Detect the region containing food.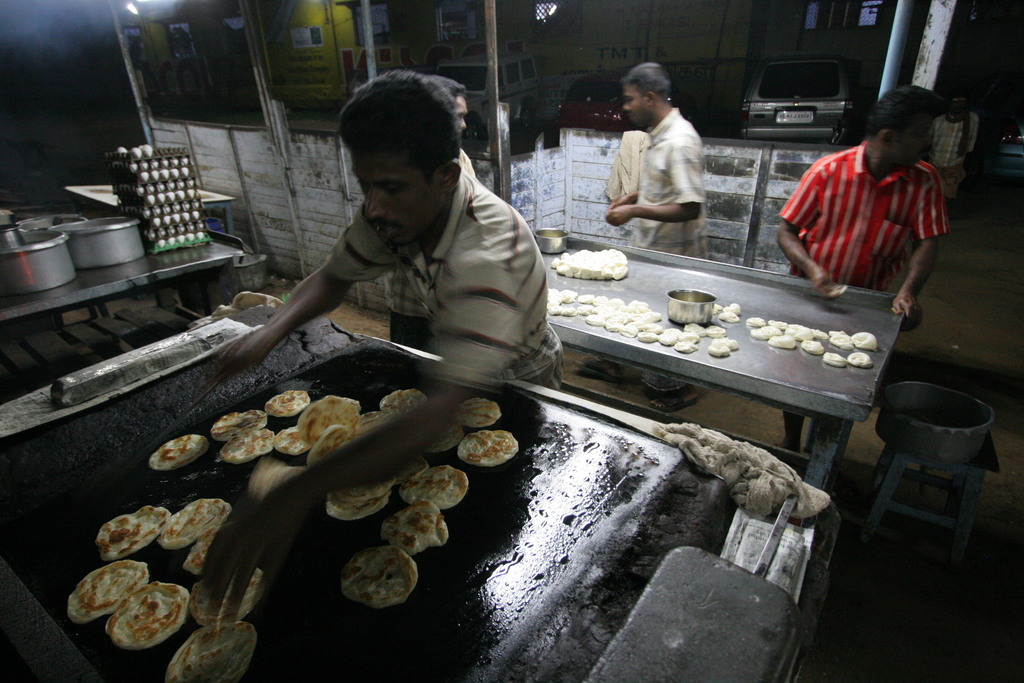
<region>378, 497, 449, 558</region>.
